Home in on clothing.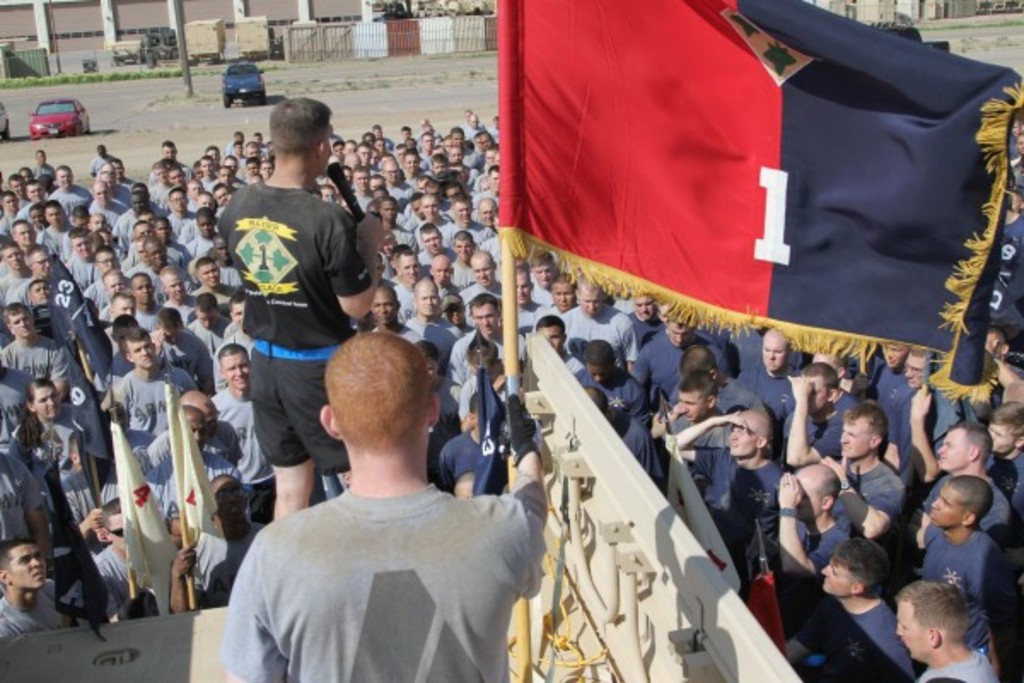
Homed in at <bbox>138, 425, 234, 521</bbox>.
